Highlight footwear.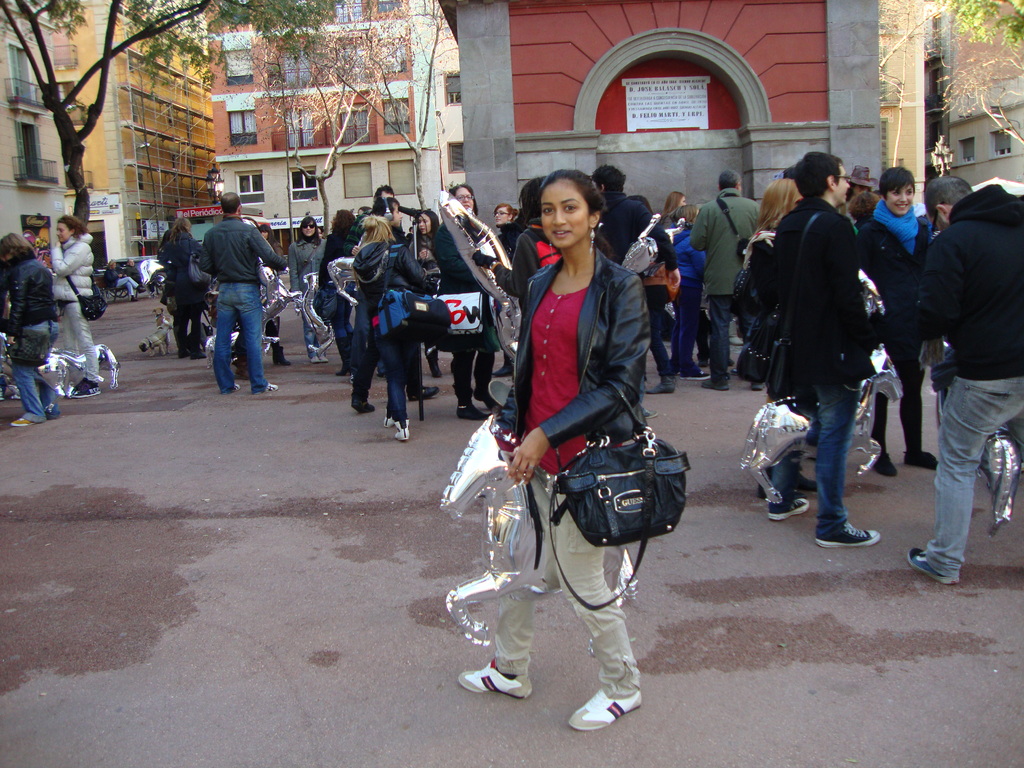
Highlighted region: <box>901,540,956,585</box>.
